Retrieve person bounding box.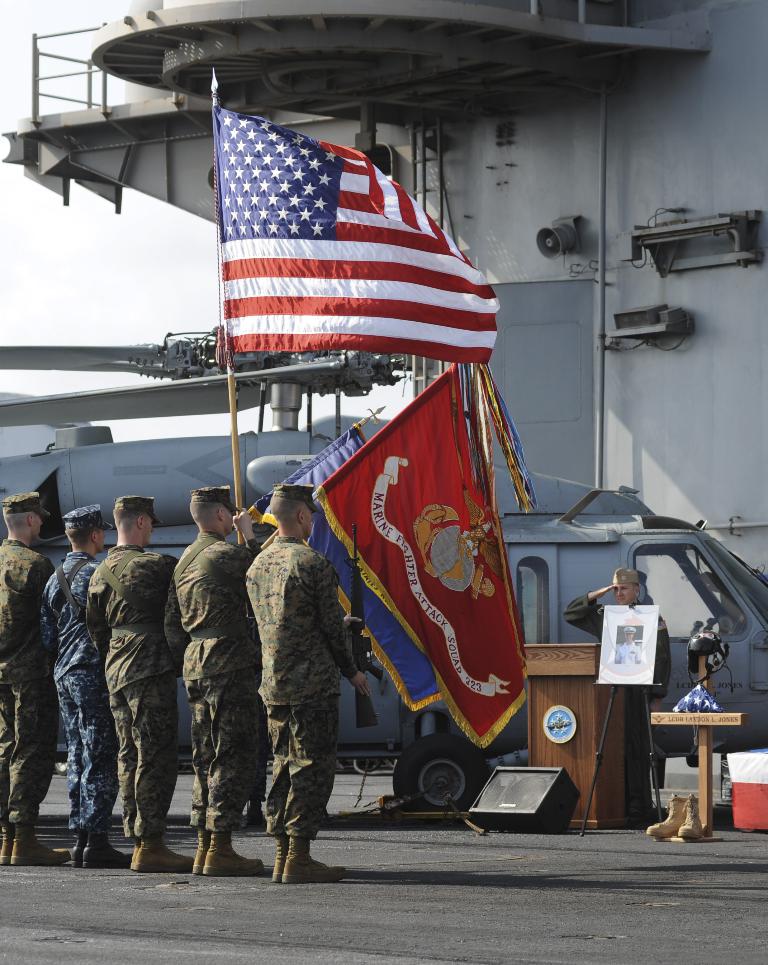
Bounding box: (left=246, top=471, right=350, bottom=885).
